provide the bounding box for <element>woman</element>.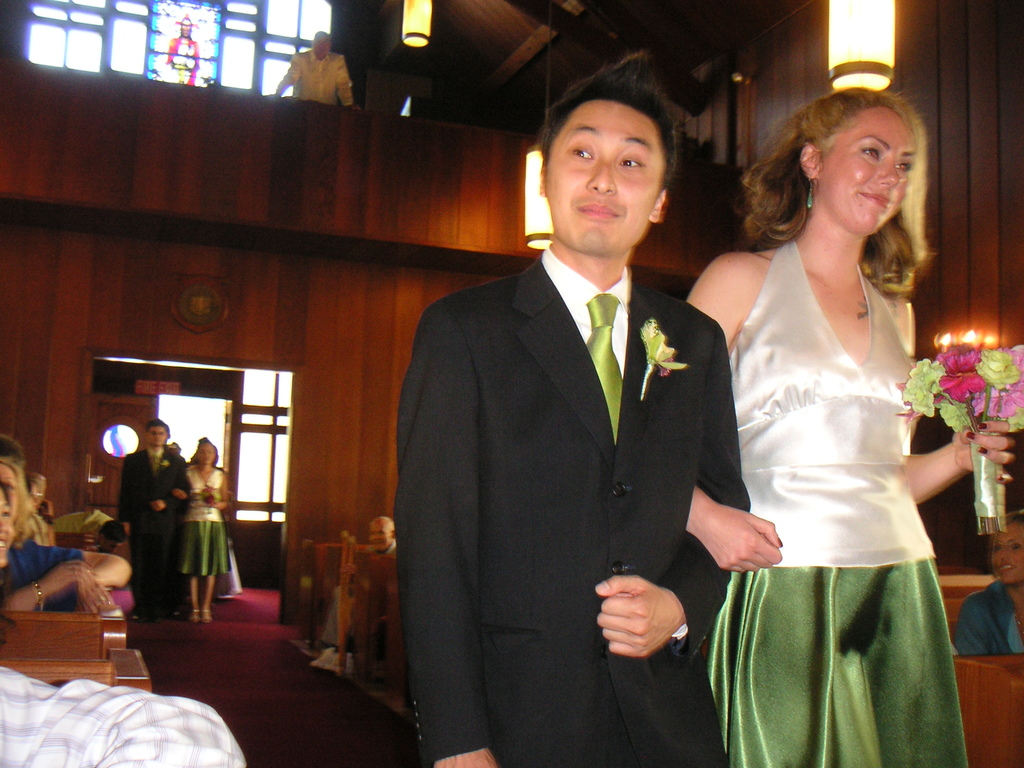
185/434/228/627.
